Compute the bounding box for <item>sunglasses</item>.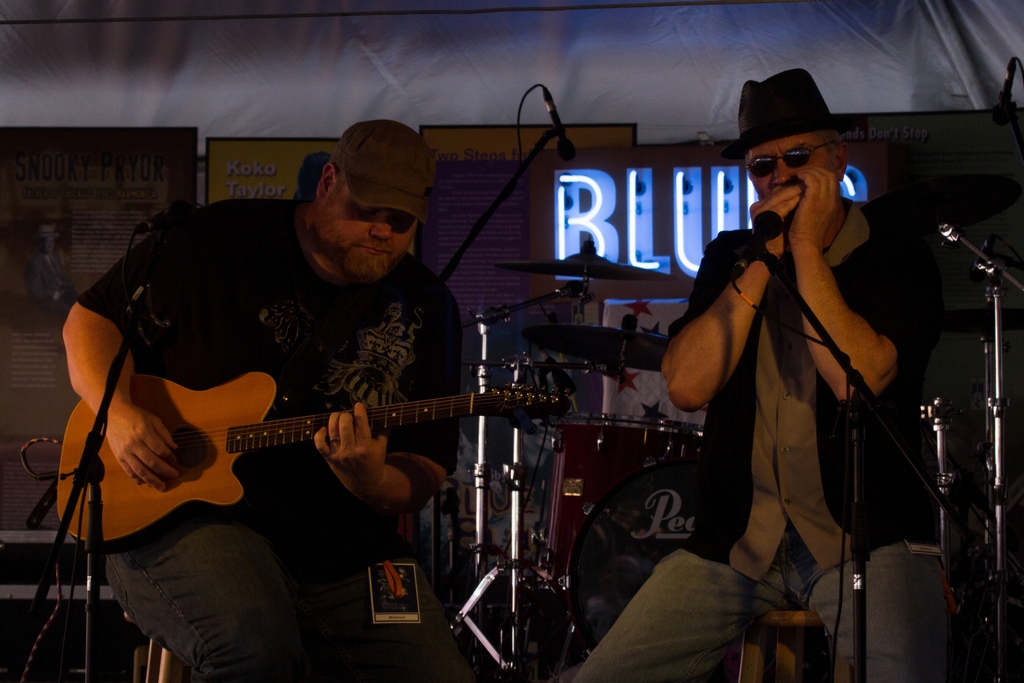
{"x1": 748, "y1": 141, "x2": 832, "y2": 175}.
